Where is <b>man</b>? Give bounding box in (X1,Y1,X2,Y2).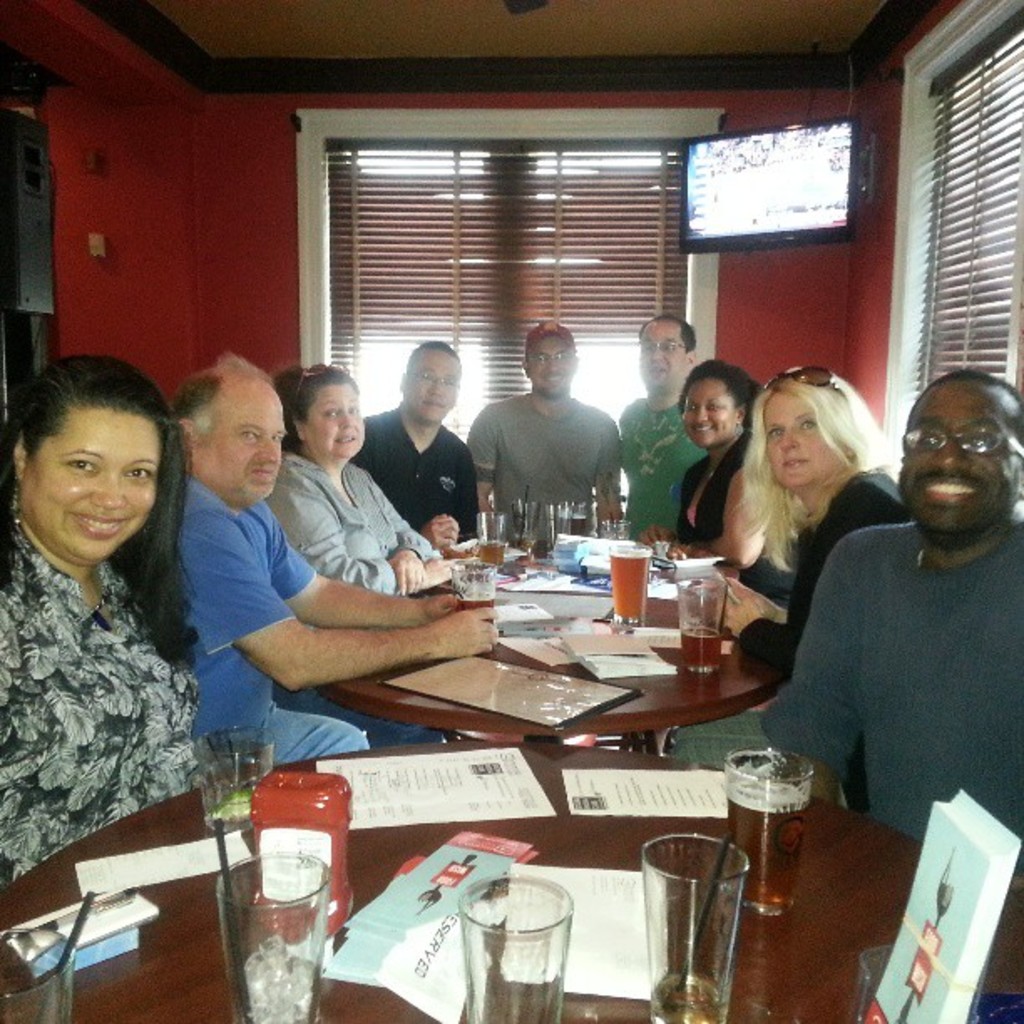
(167,348,495,766).
